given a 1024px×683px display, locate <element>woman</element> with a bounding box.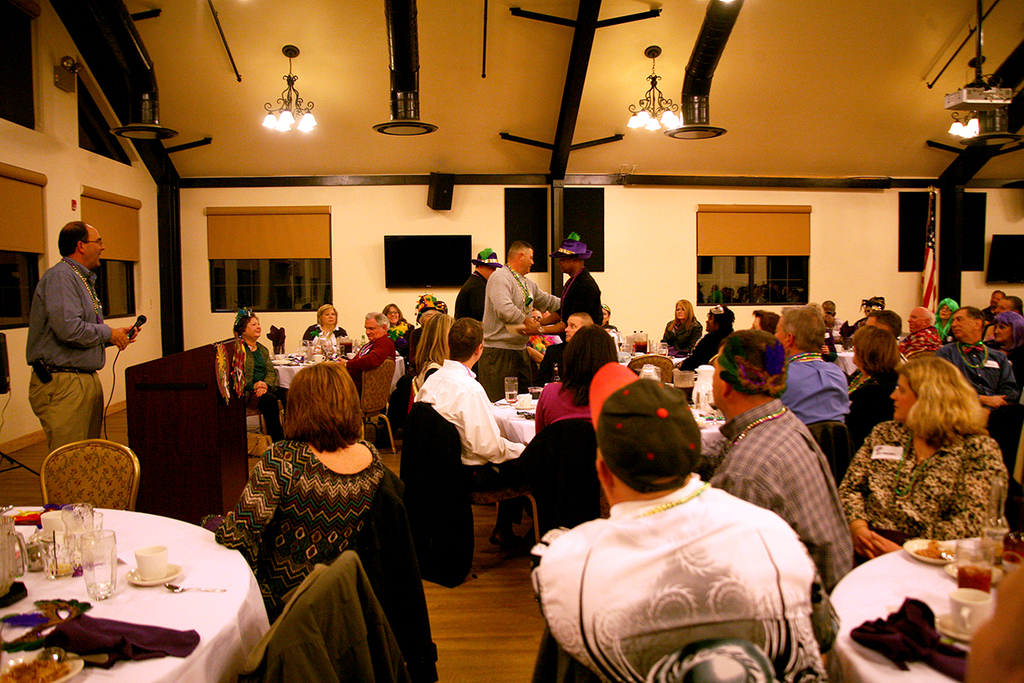
Located: (381,303,414,346).
